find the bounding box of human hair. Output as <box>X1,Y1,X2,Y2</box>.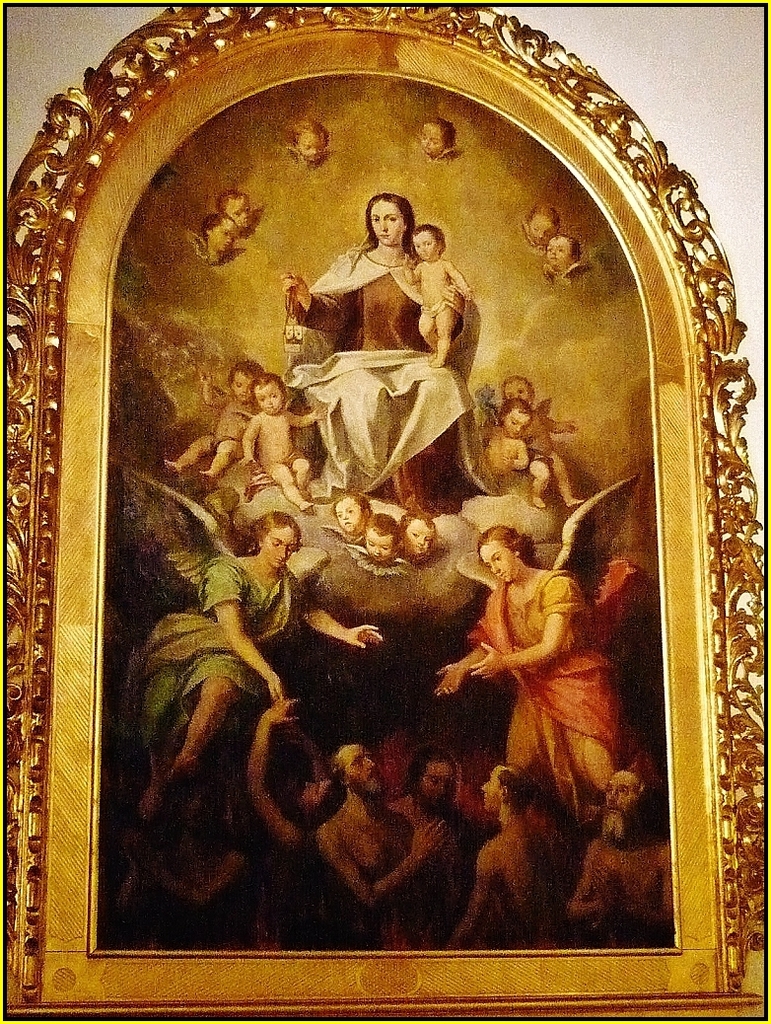
<box>216,188,247,215</box>.
